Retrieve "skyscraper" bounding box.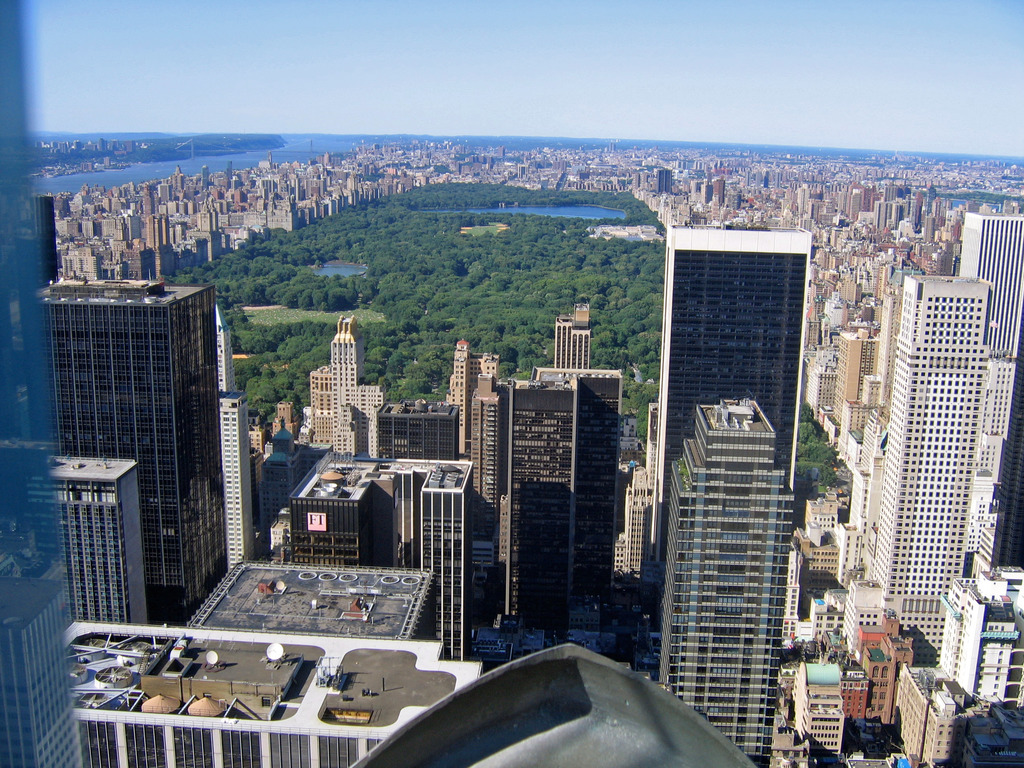
Bounding box: [0, 0, 99, 767].
